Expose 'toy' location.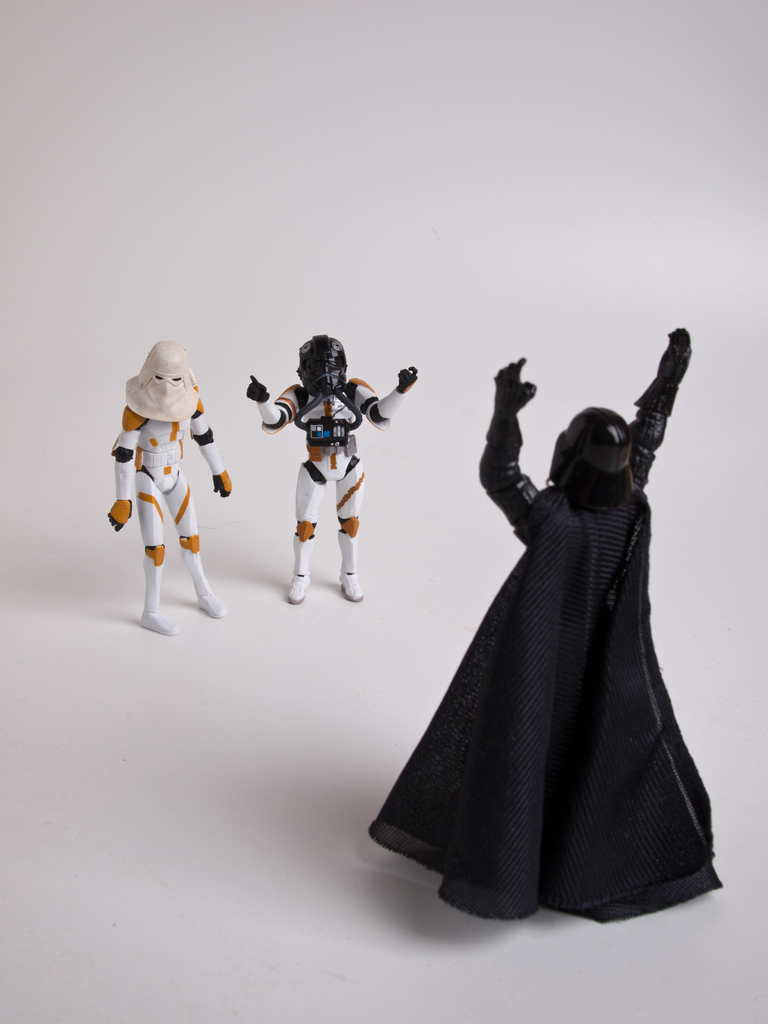
Exposed at BBox(372, 321, 720, 939).
